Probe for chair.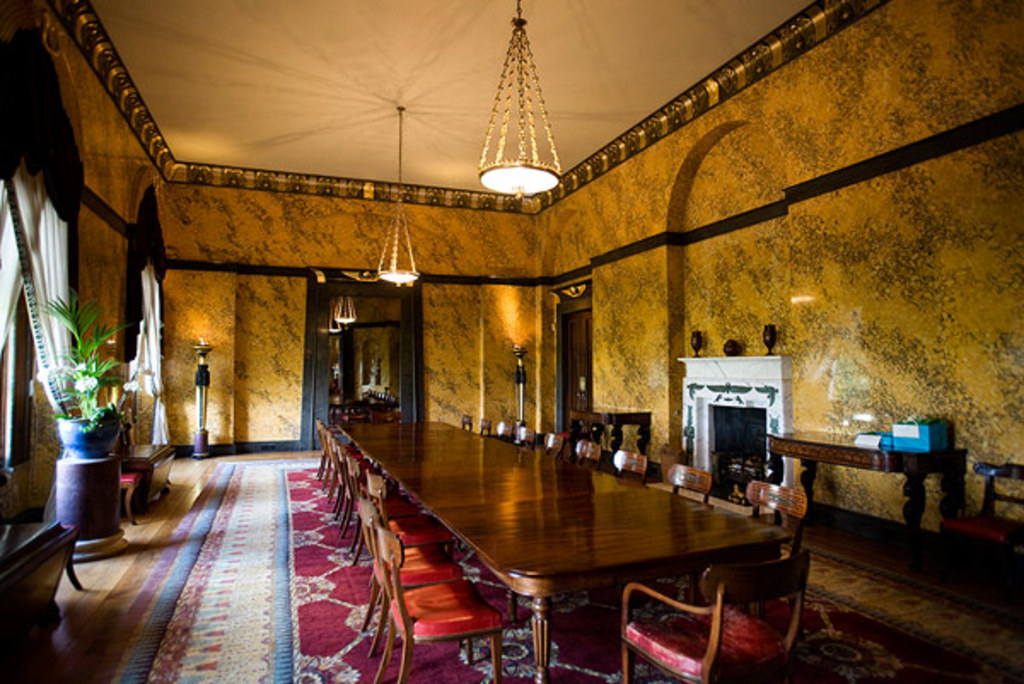
Probe result: Rect(515, 426, 534, 452).
